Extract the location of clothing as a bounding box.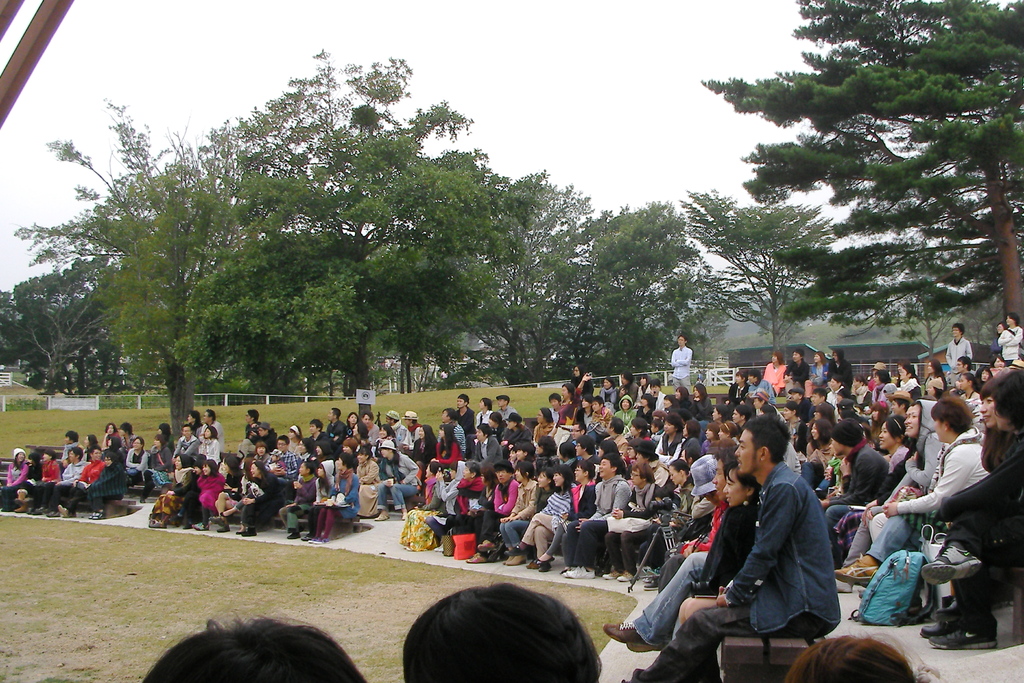
[x1=531, y1=416, x2=557, y2=439].
